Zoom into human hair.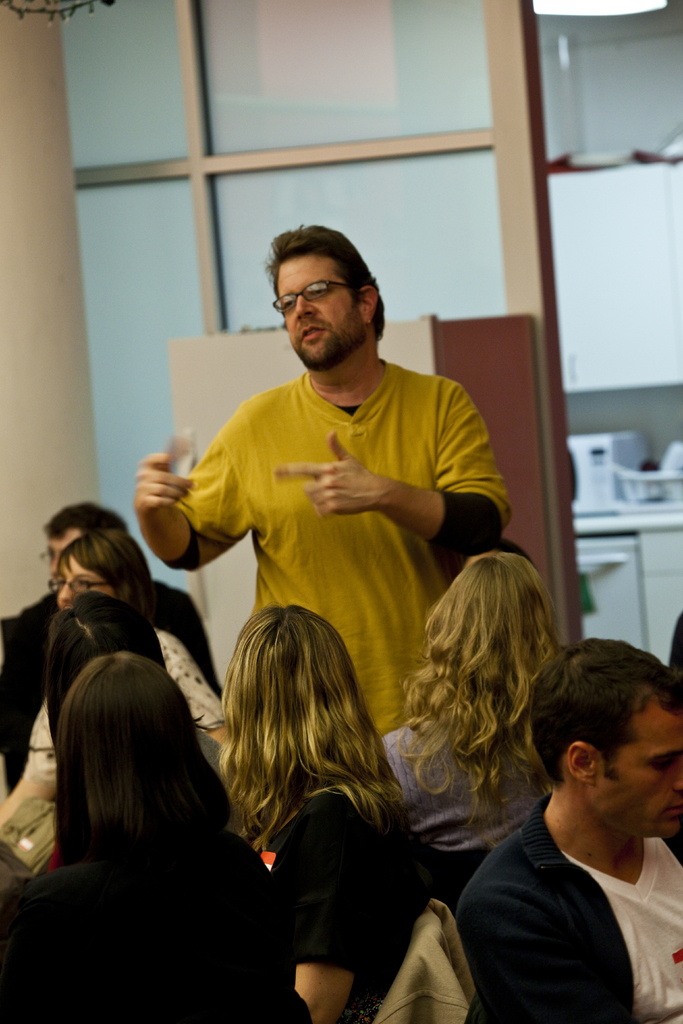
Zoom target: Rect(206, 603, 394, 893).
